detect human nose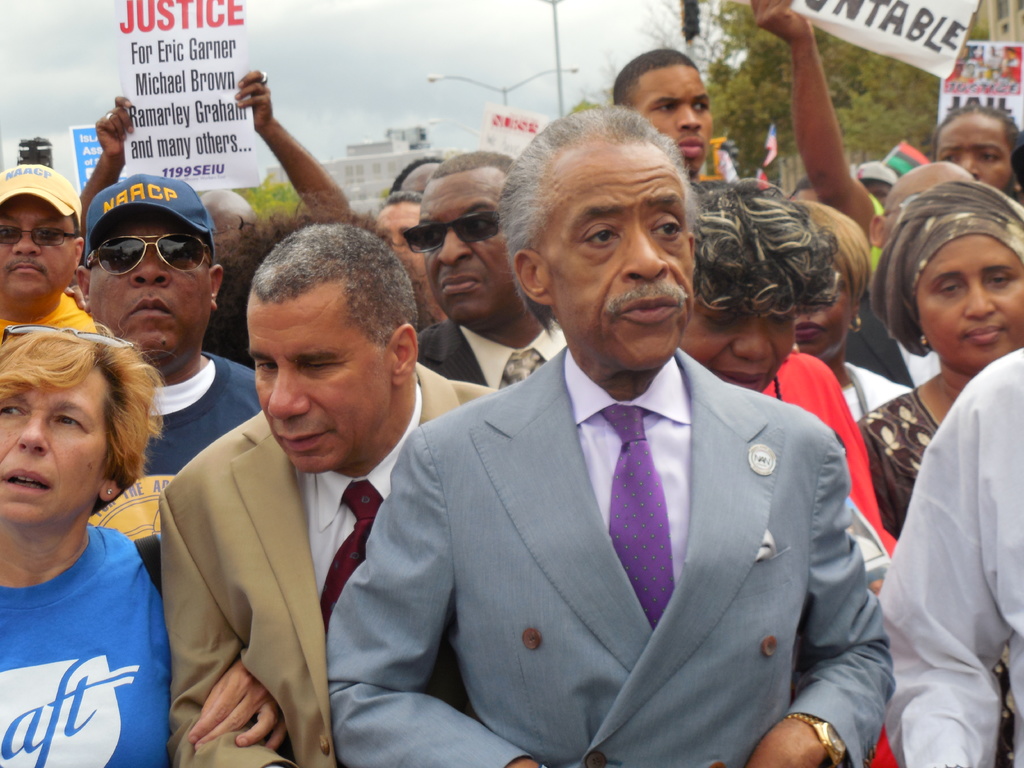
(957,149,982,180)
